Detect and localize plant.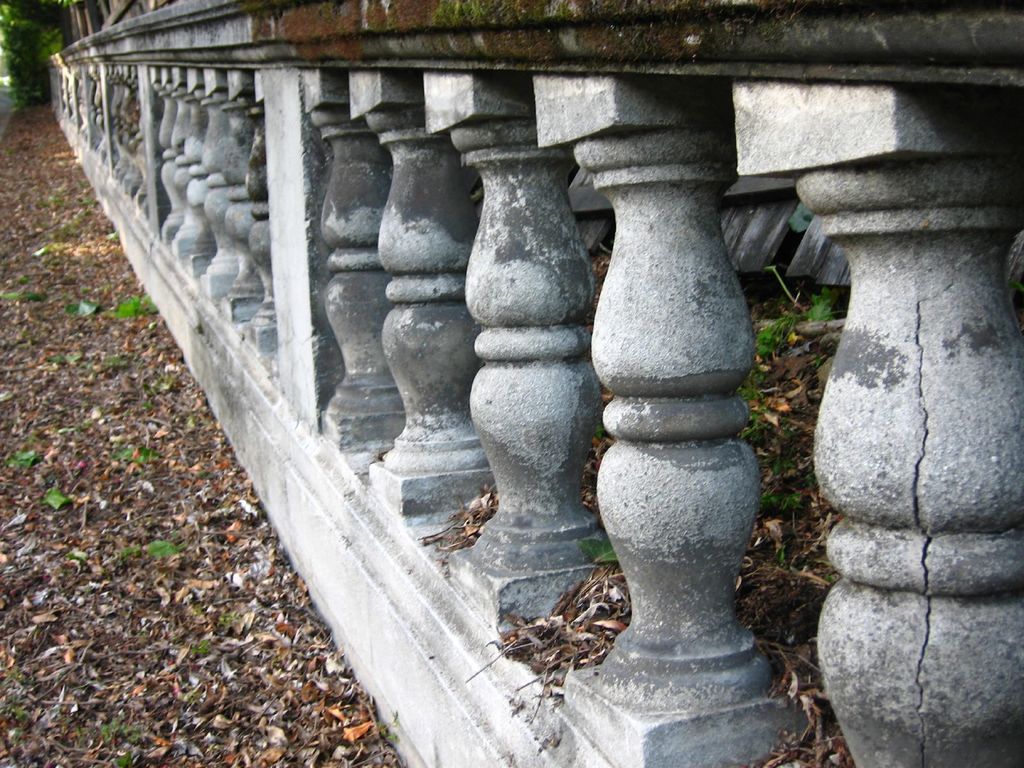
Localized at (x1=767, y1=436, x2=800, y2=475).
